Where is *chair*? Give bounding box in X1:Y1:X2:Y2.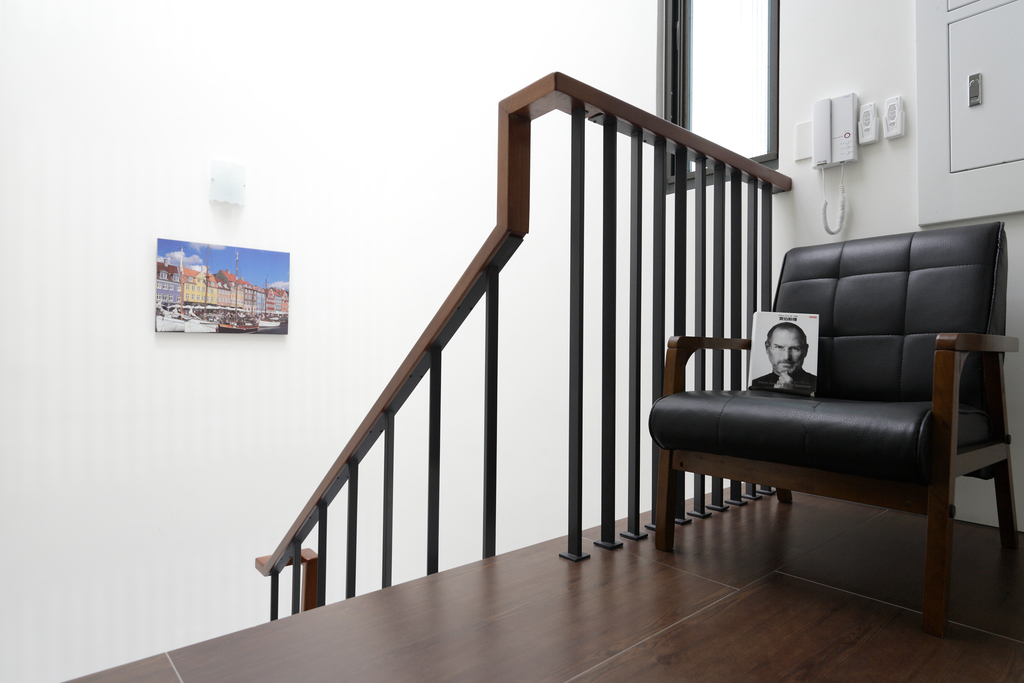
685:198:1014:655.
